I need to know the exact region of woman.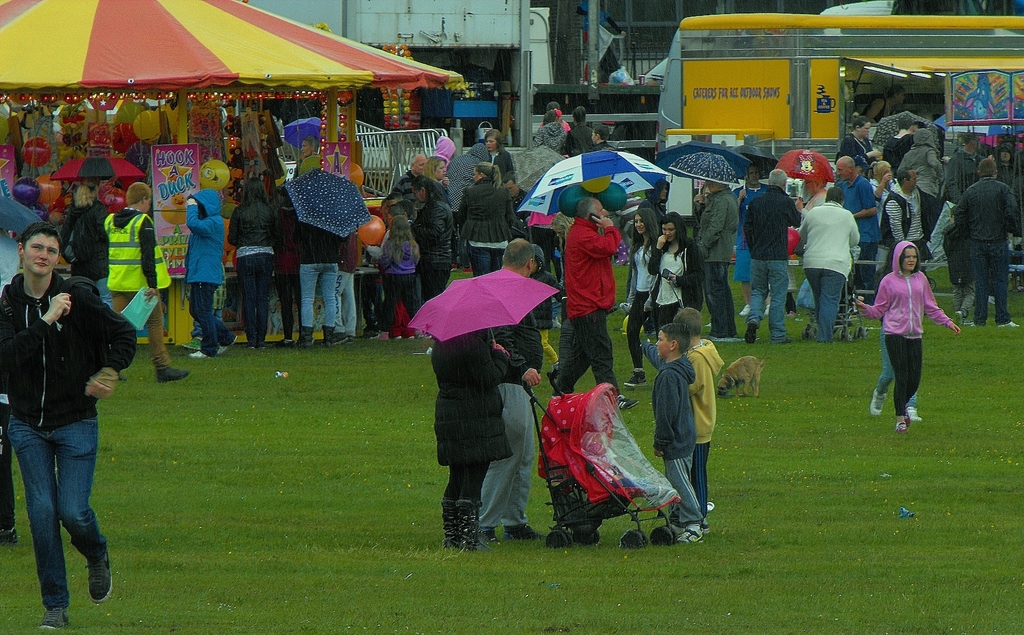
Region: locate(412, 173, 458, 322).
